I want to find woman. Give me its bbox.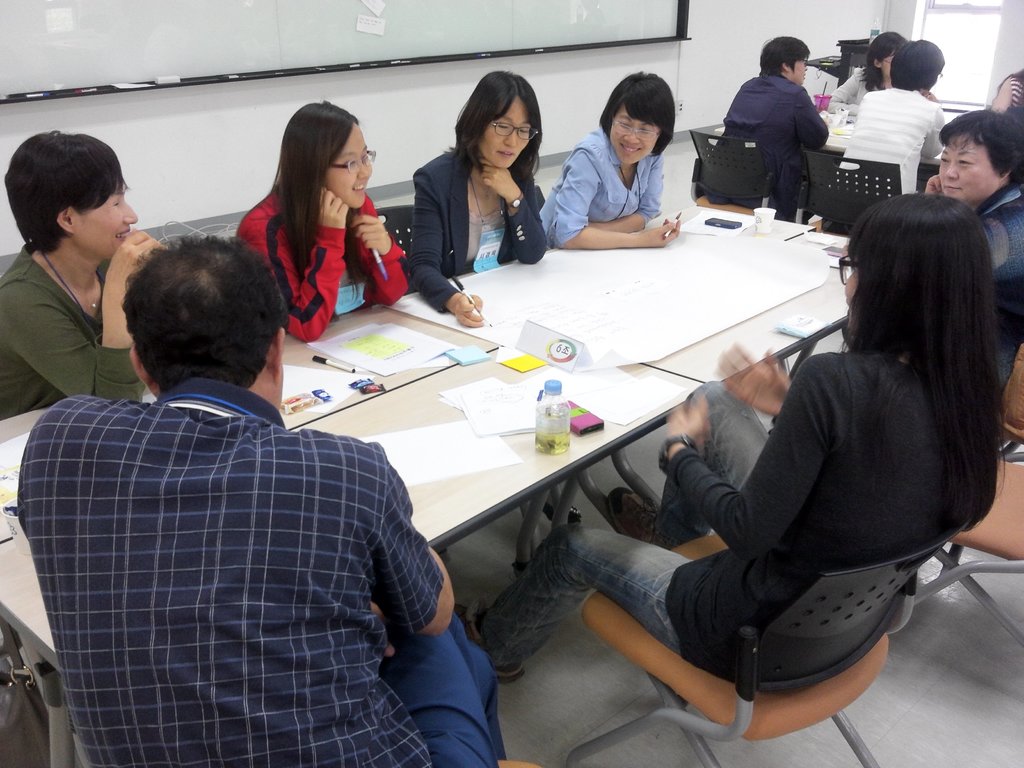
<region>827, 31, 906, 114</region>.
